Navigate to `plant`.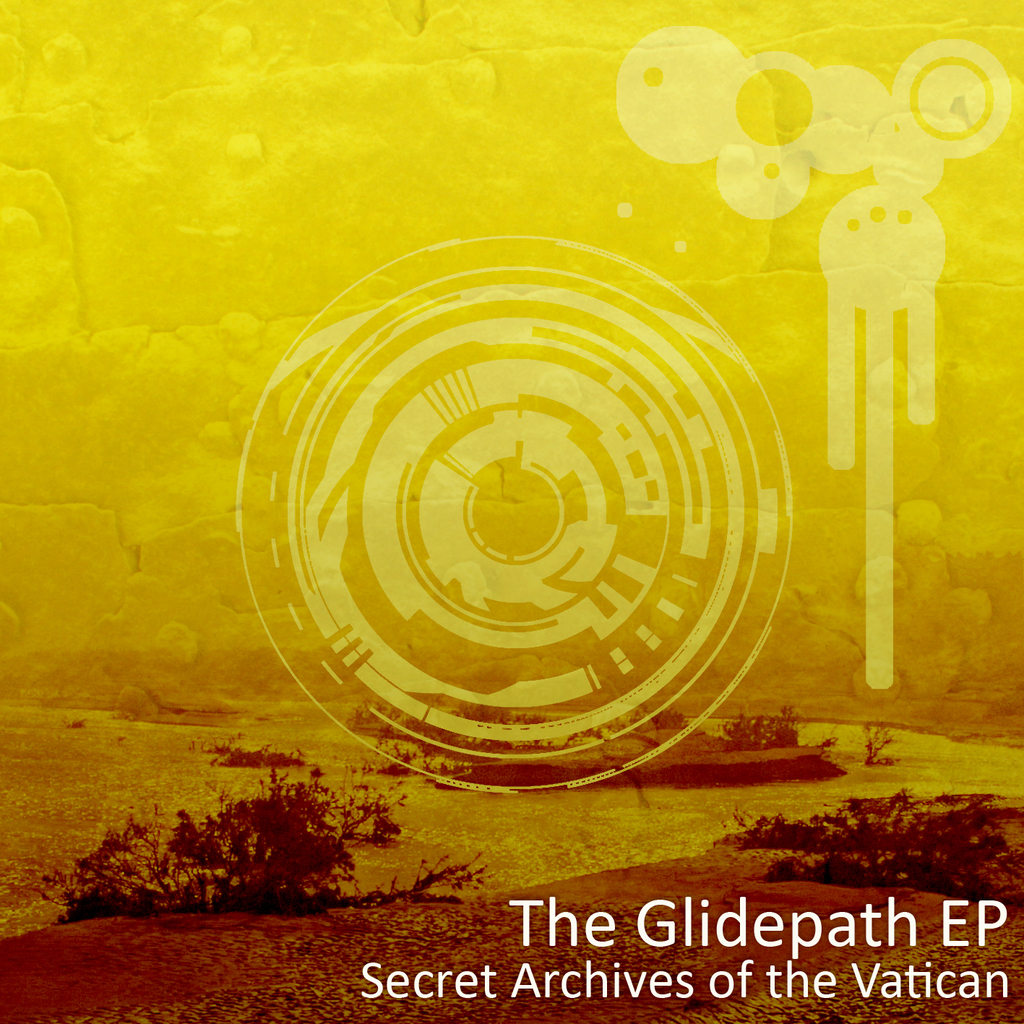
Navigation target: left=864, top=694, right=904, bottom=773.
